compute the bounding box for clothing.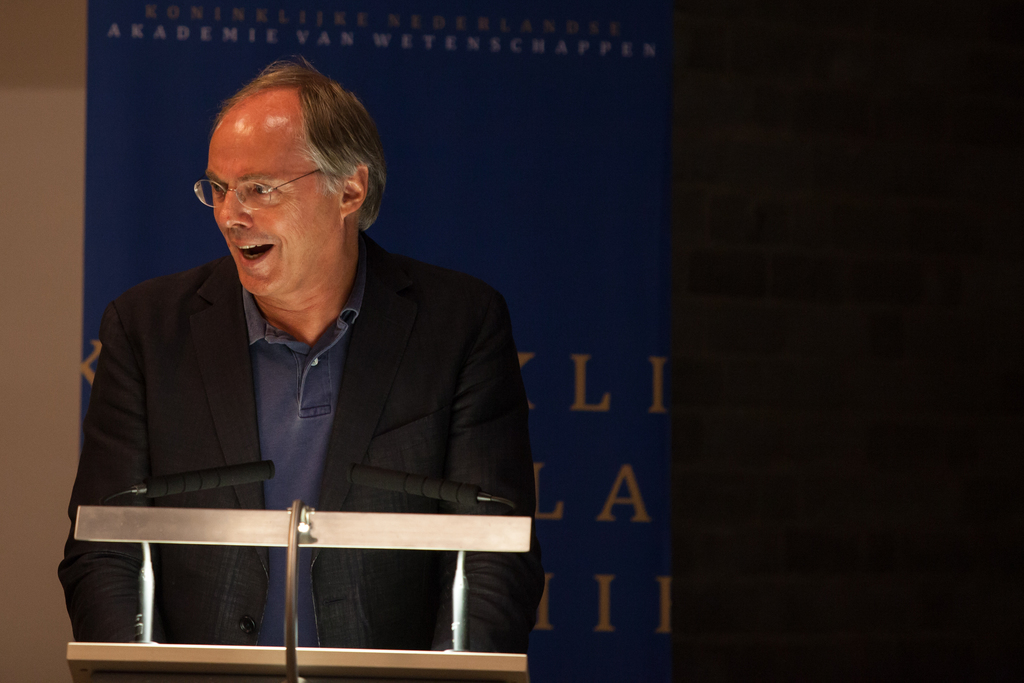
{"left": 83, "top": 218, "right": 538, "bottom": 650}.
